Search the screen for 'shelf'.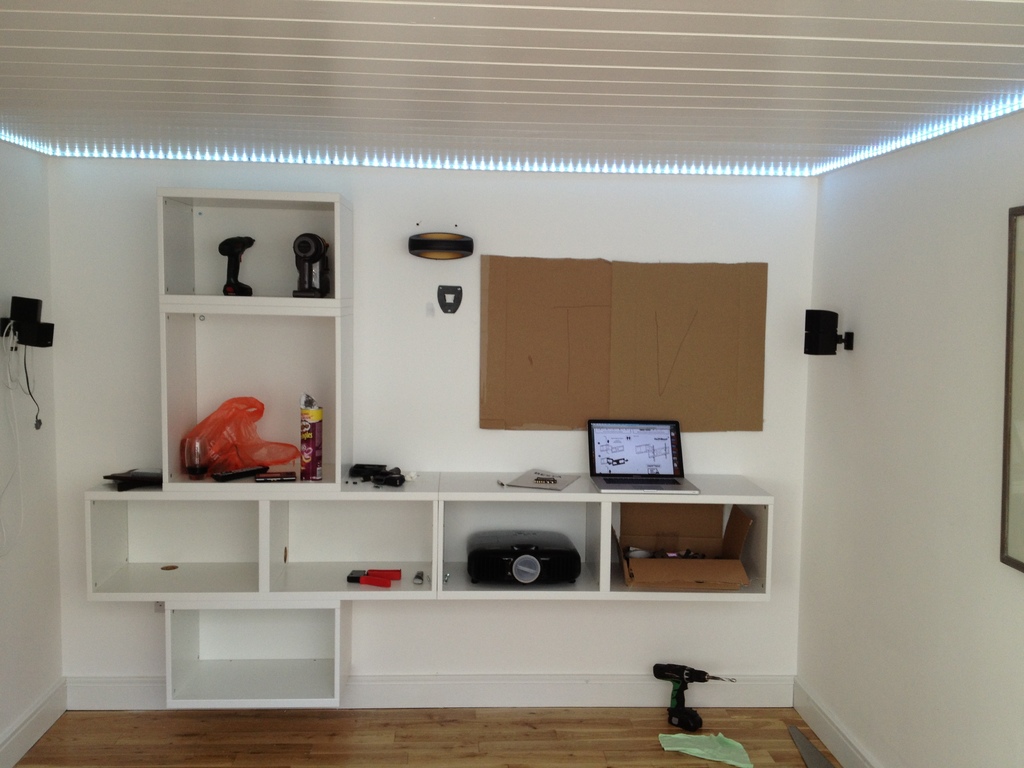
Found at 432/465/604/595.
